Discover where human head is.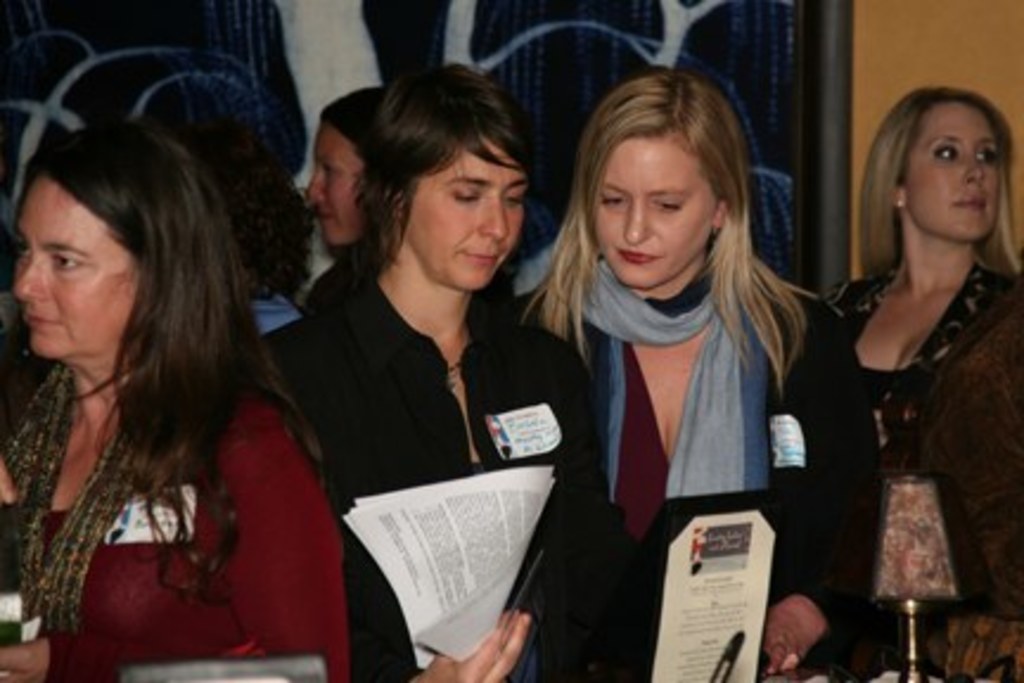
Discovered at 870,88,1012,242.
